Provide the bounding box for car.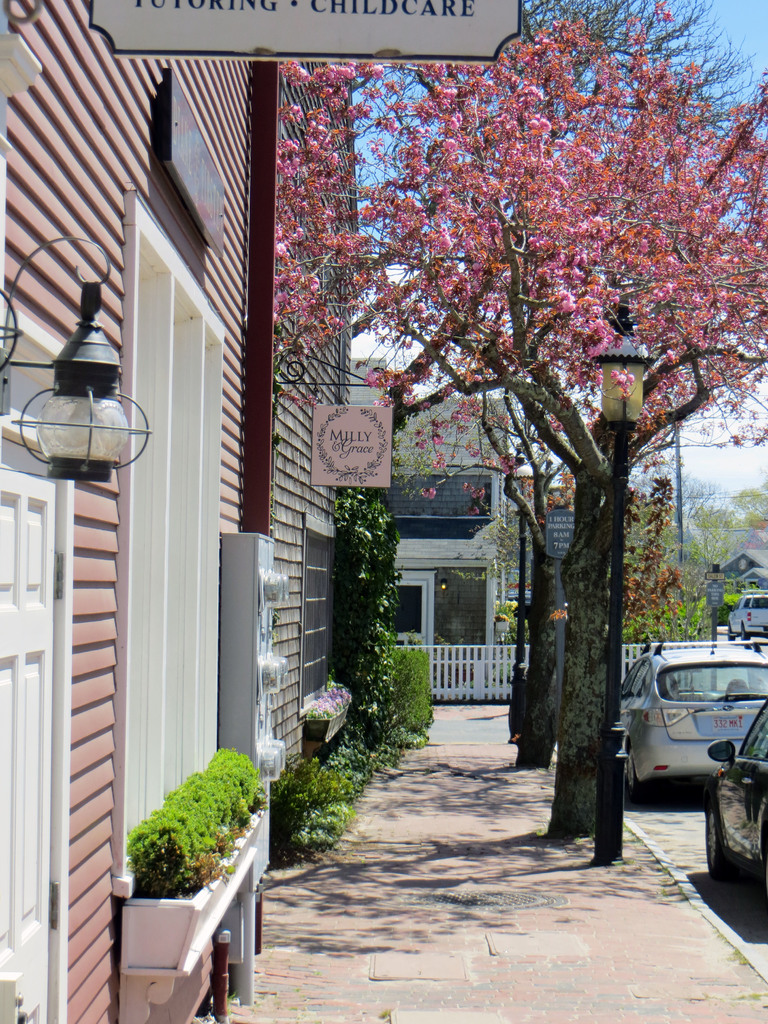
(x1=612, y1=646, x2=767, y2=835).
